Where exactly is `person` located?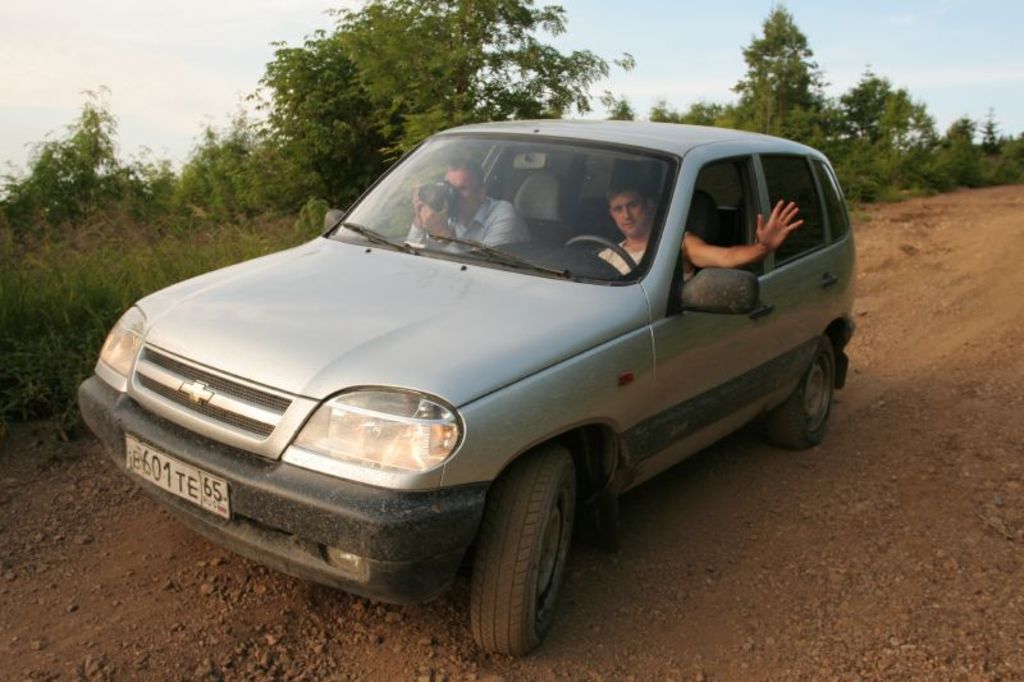
Its bounding box is {"left": 596, "top": 177, "right": 803, "bottom": 285}.
